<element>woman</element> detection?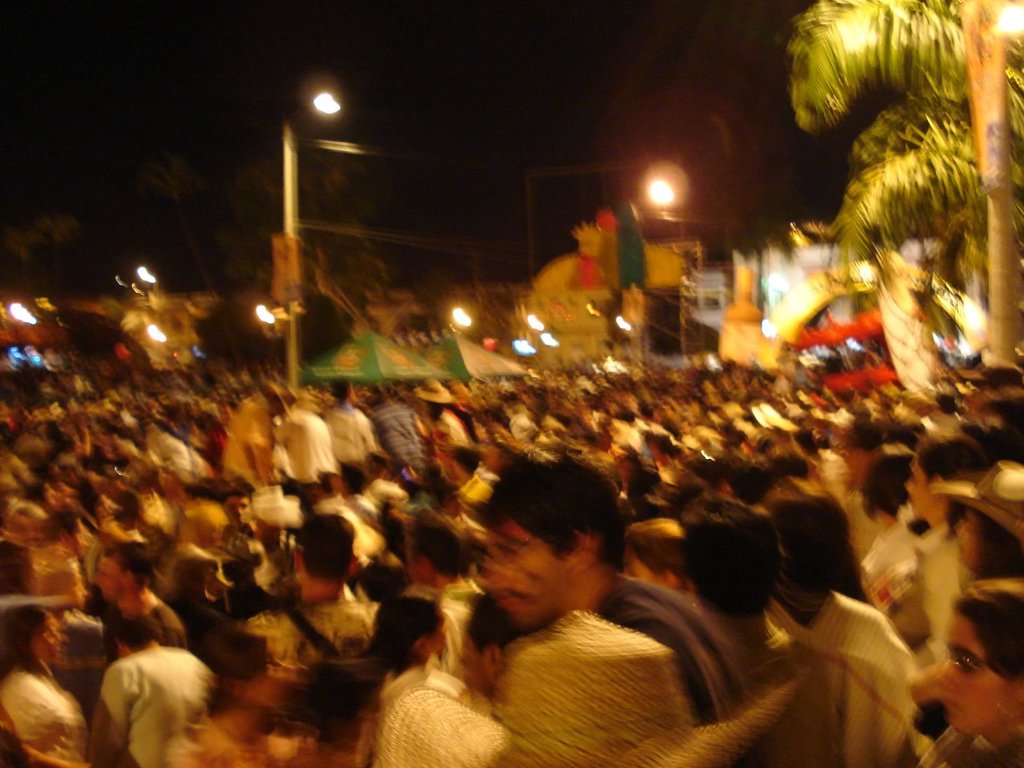
BBox(0, 605, 87, 765)
